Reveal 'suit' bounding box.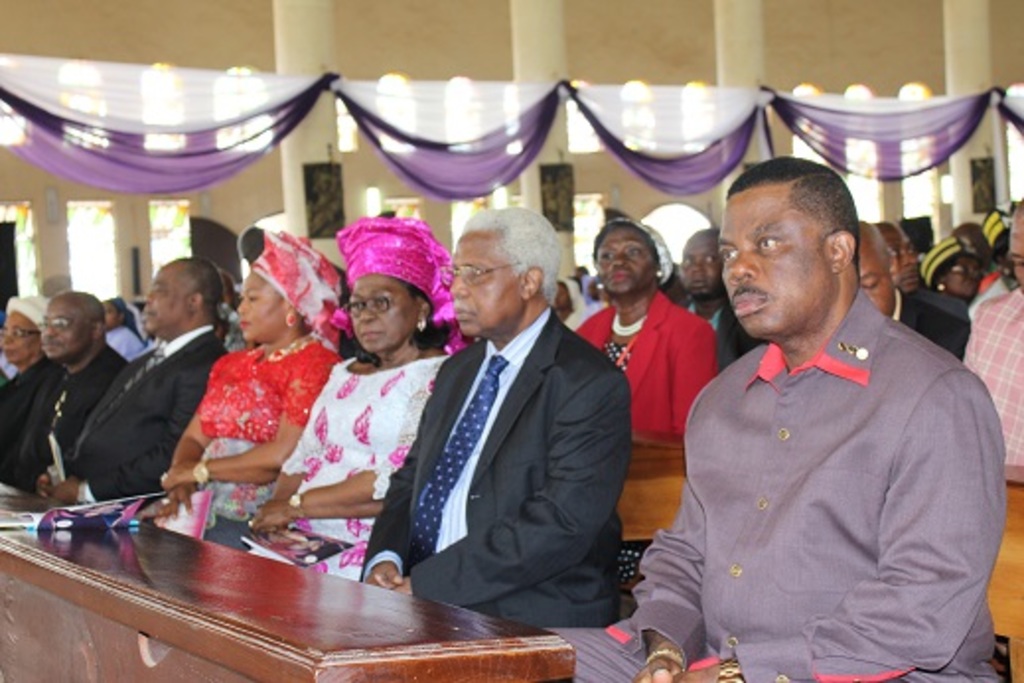
Revealed: box=[51, 322, 229, 503].
